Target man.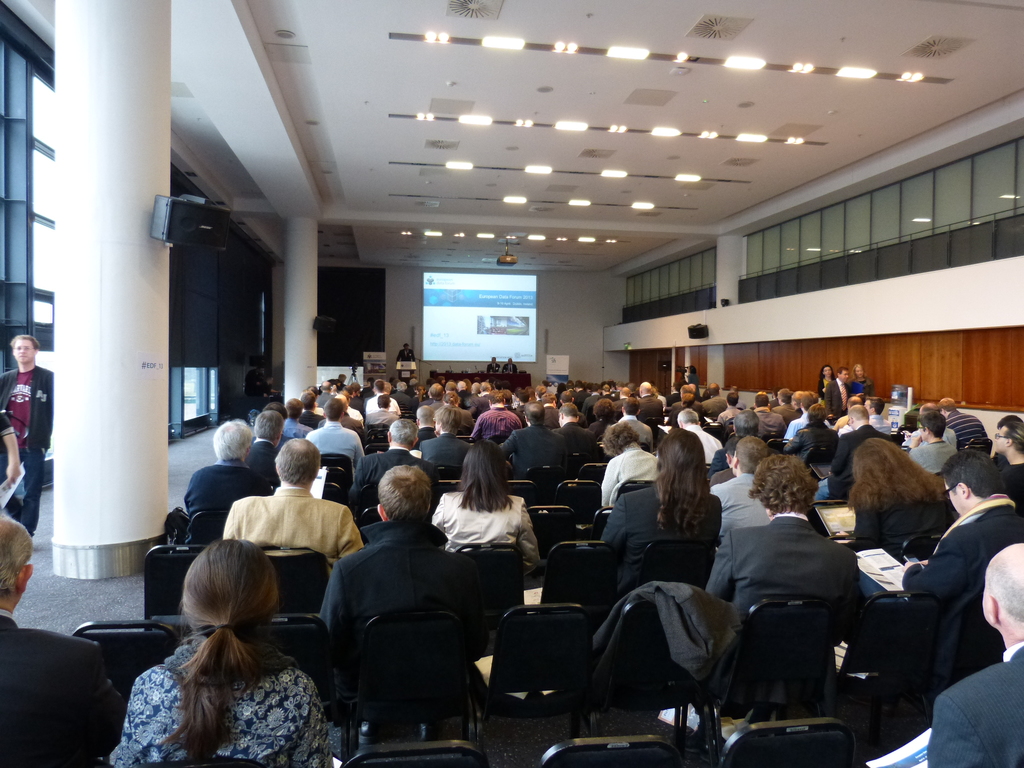
Target region: [left=486, top=353, right=501, bottom=373].
